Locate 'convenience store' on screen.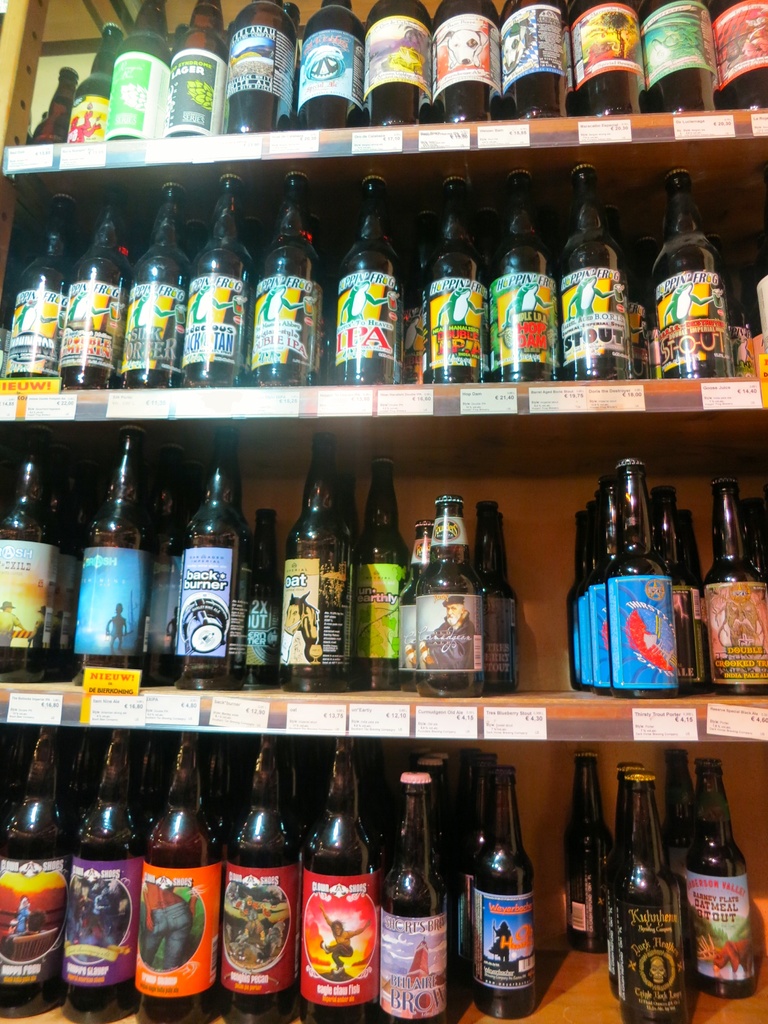
On screen at rect(12, 9, 742, 967).
